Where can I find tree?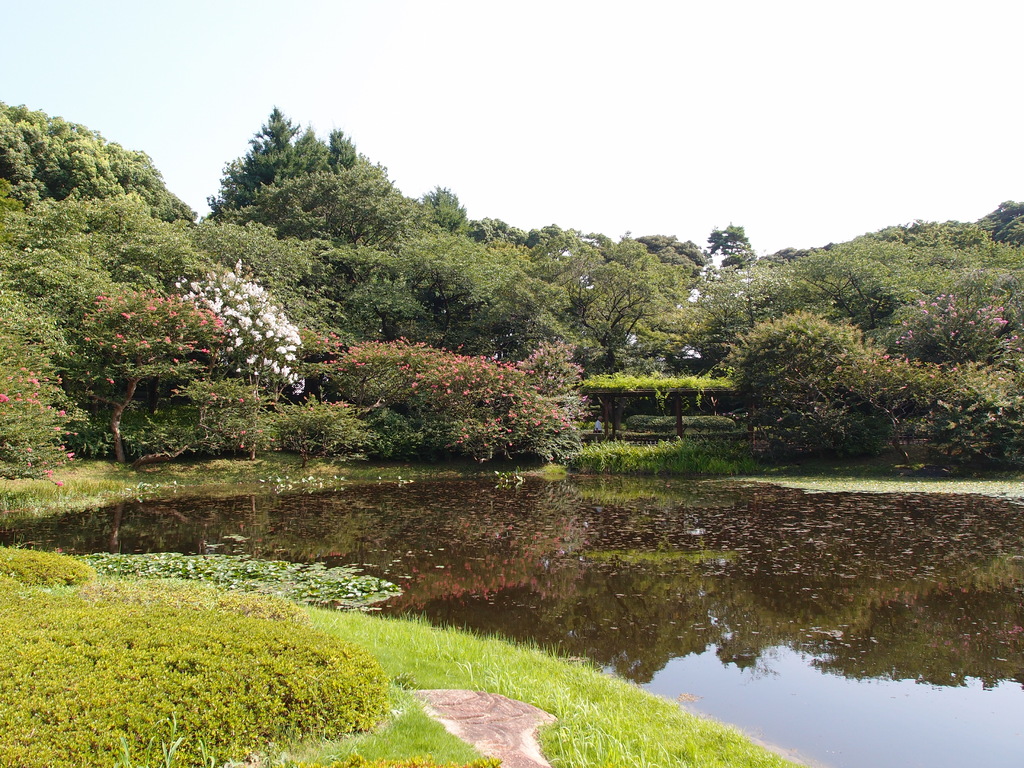
You can find it at bbox=(203, 97, 420, 282).
